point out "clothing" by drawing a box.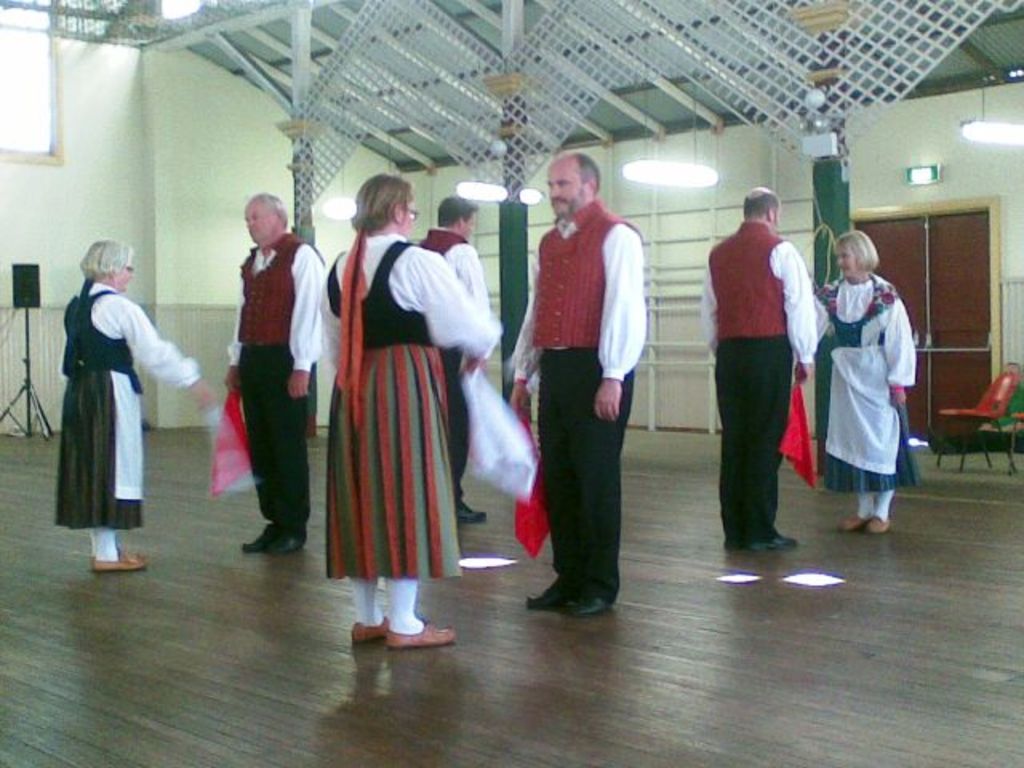
(left=310, top=214, right=470, bottom=619).
